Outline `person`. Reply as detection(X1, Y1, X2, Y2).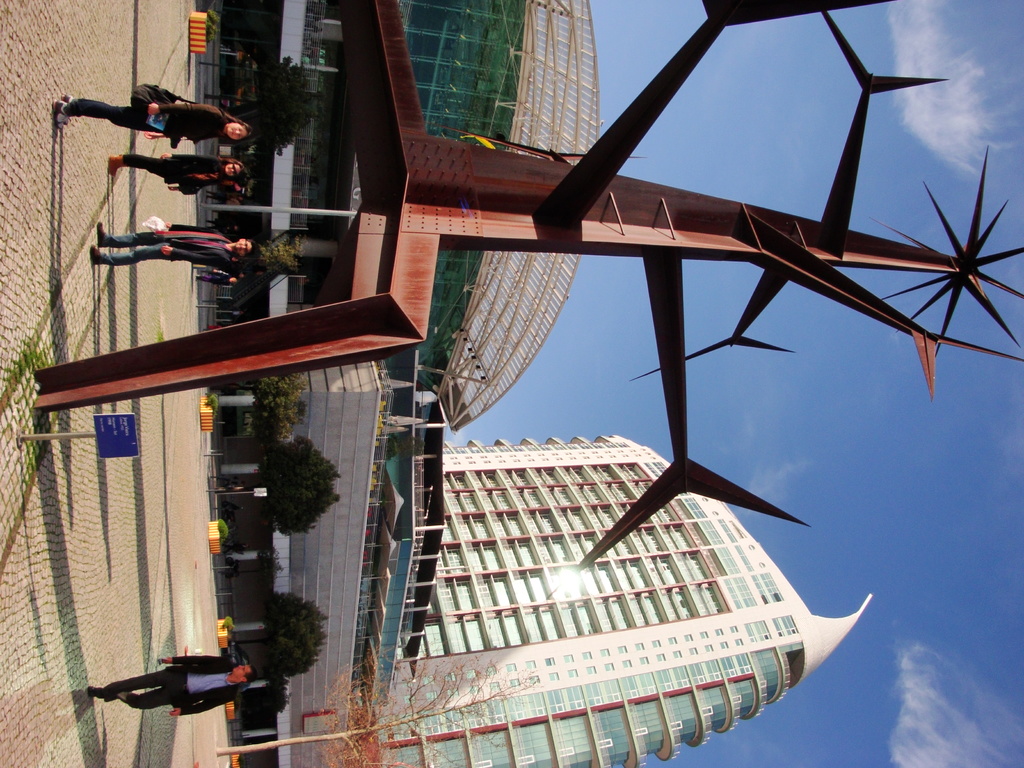
detection(84, 650, 257, 717).
